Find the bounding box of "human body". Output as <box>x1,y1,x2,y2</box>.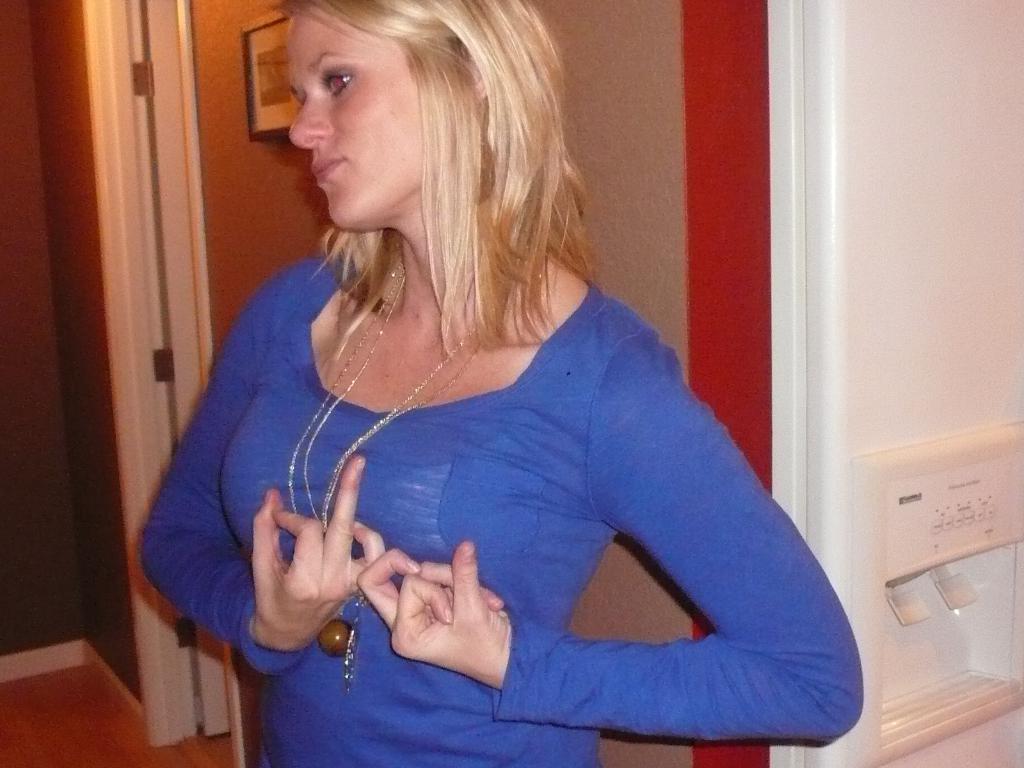
<box>132,1,872,762</box>.
